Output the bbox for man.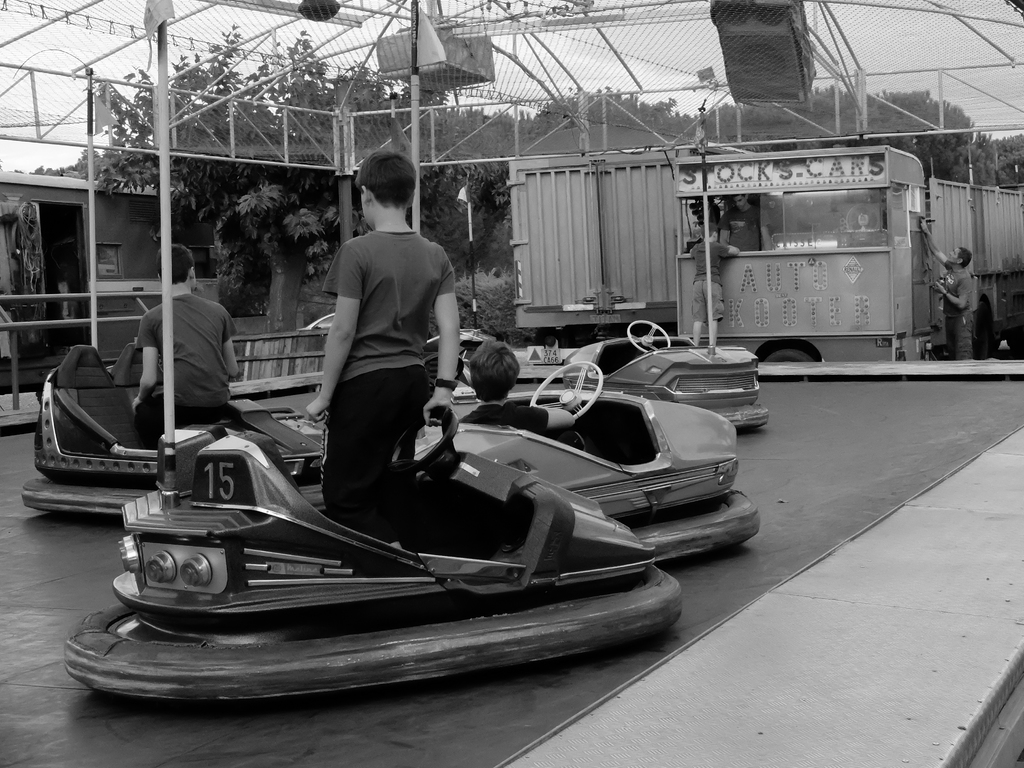
locate(287, 157, 477, 516).
